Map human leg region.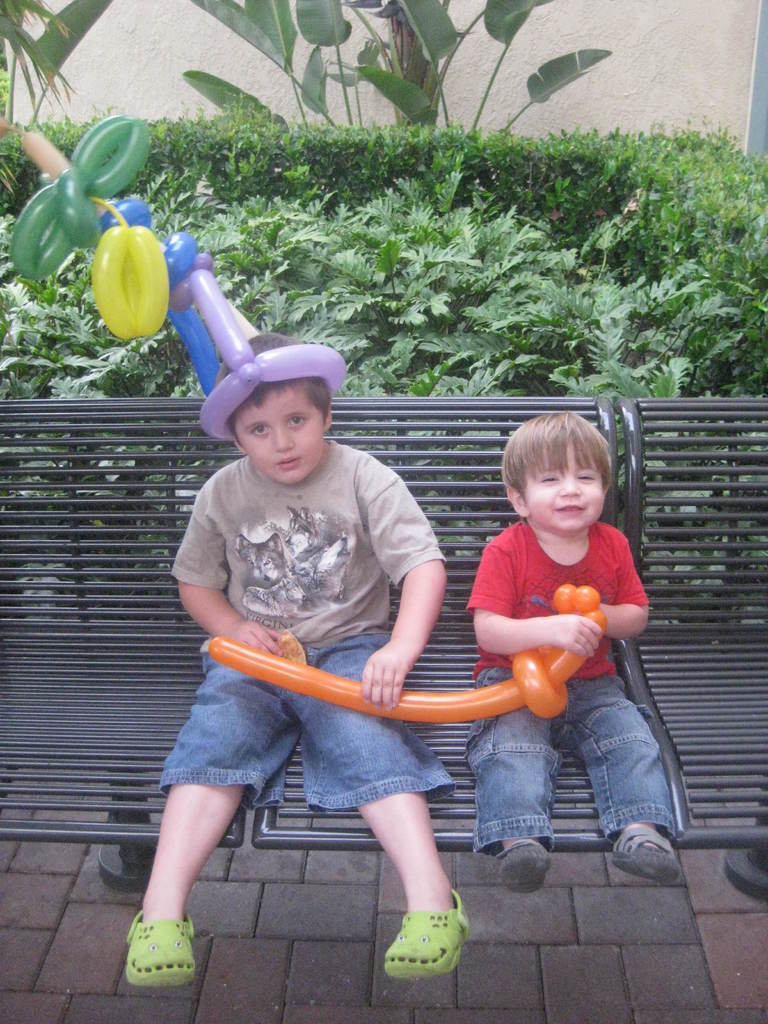
Mapped to bbox=[568, 676, 680, 868].
